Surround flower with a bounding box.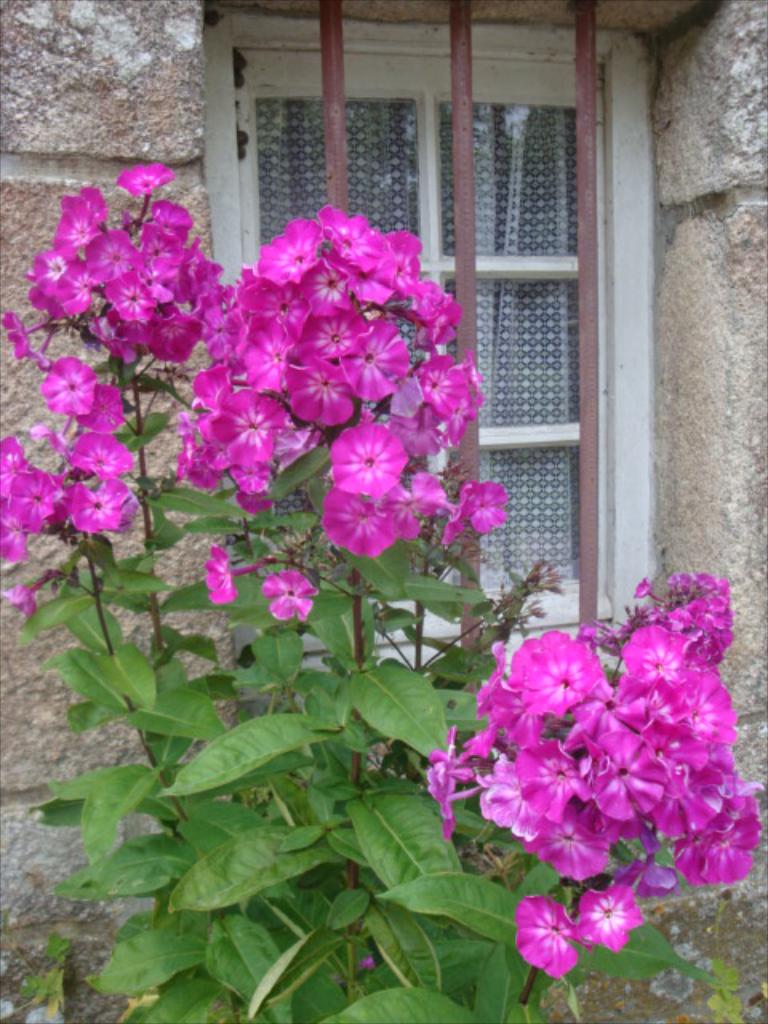
[x1=72, y1=429, x2=139, y2=483].
